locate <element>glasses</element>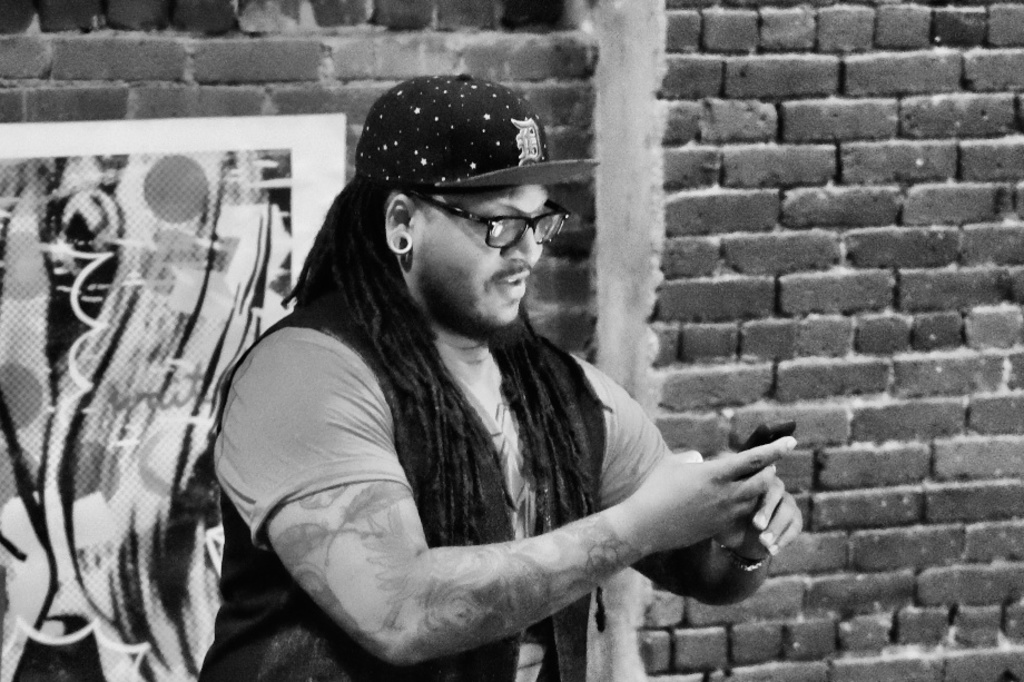
<box>413,195,571,254</box>
